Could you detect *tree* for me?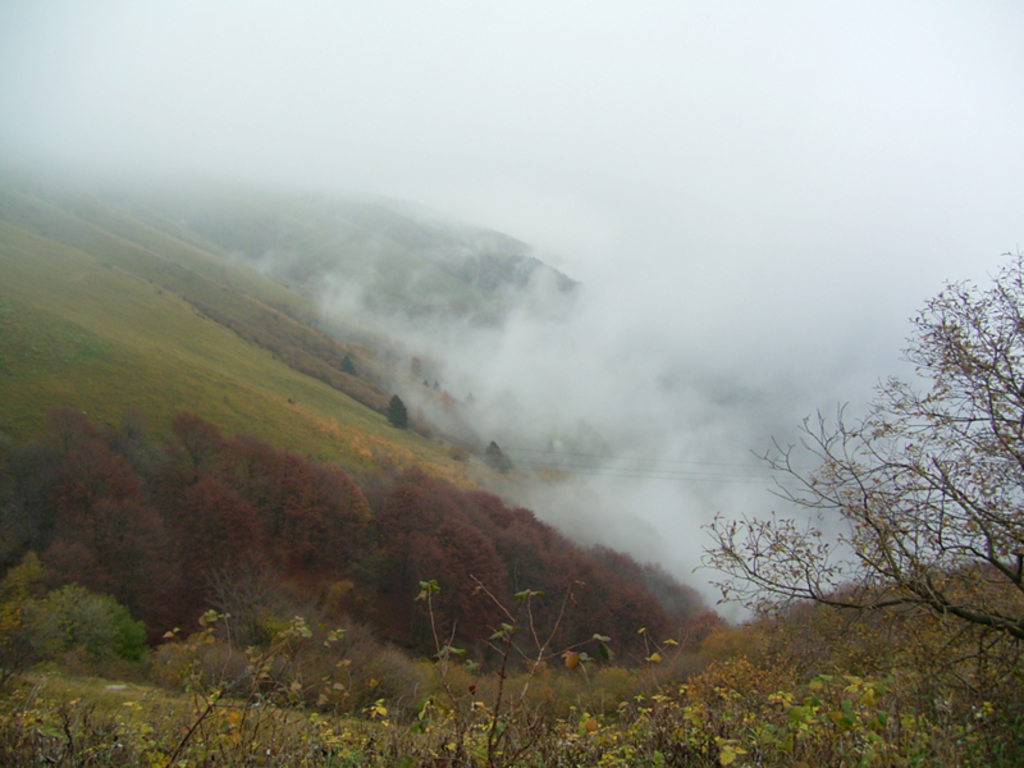
Detection result: 384:394:413:431.
